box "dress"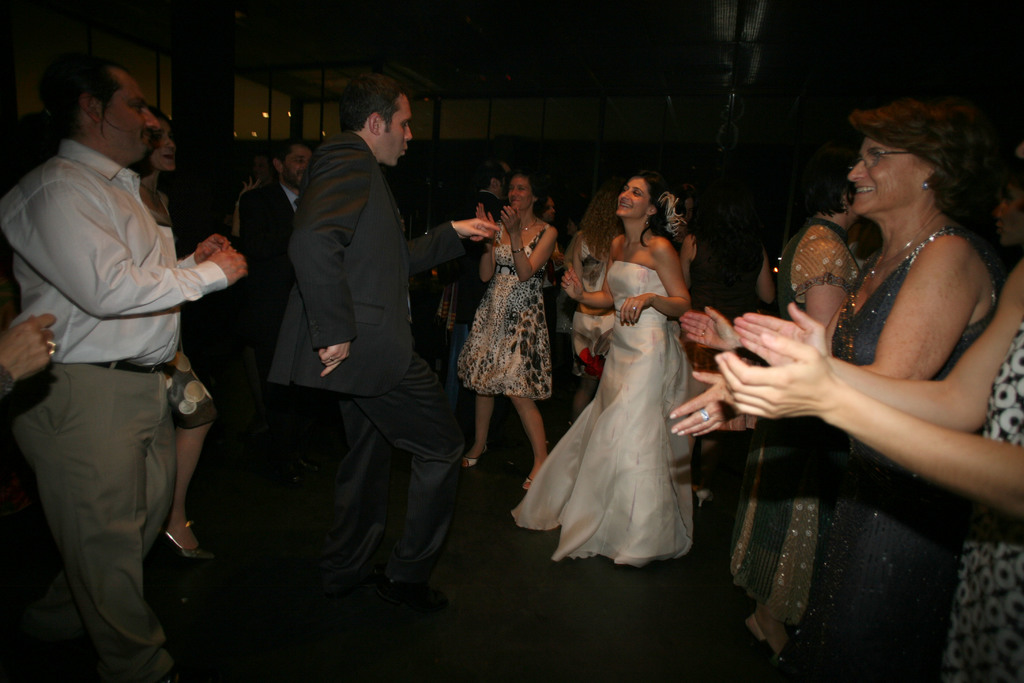
box(454, 222, 556, 399)
